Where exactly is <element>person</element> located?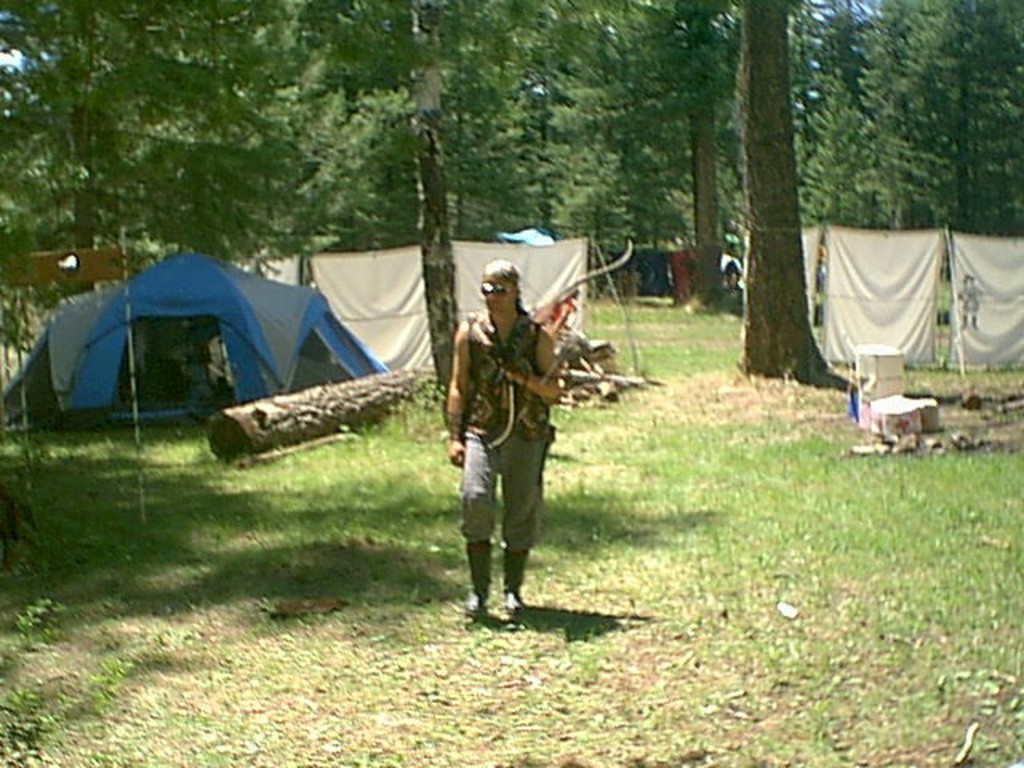
Its bounding box is (445,245,592,642).
